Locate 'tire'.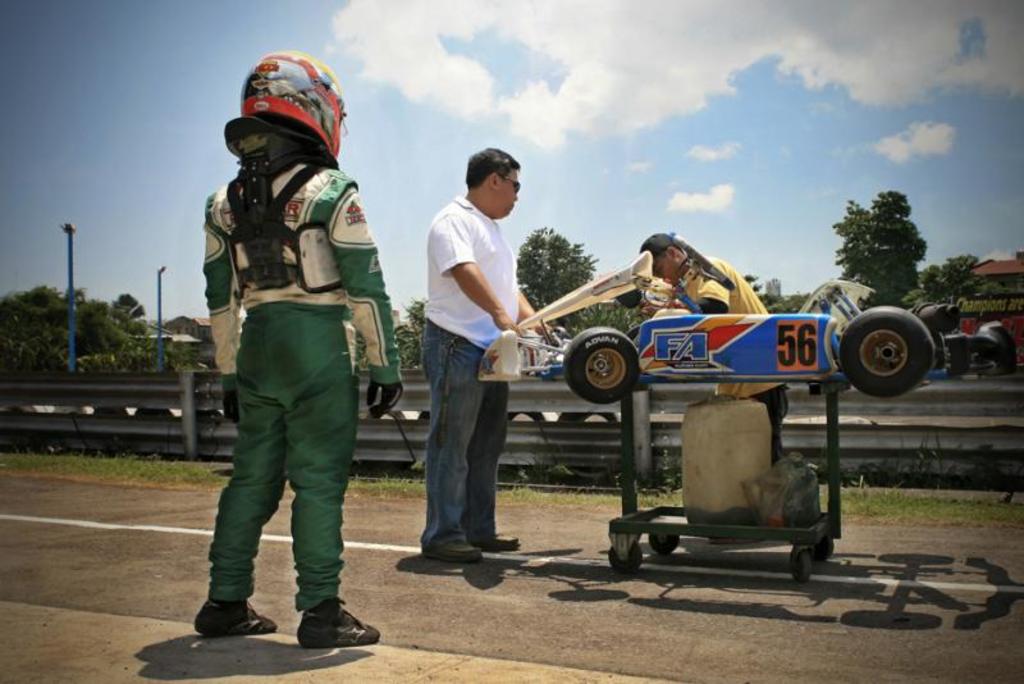
Bounding box: (x1=946, y1=332, x2=972, y2=373).
